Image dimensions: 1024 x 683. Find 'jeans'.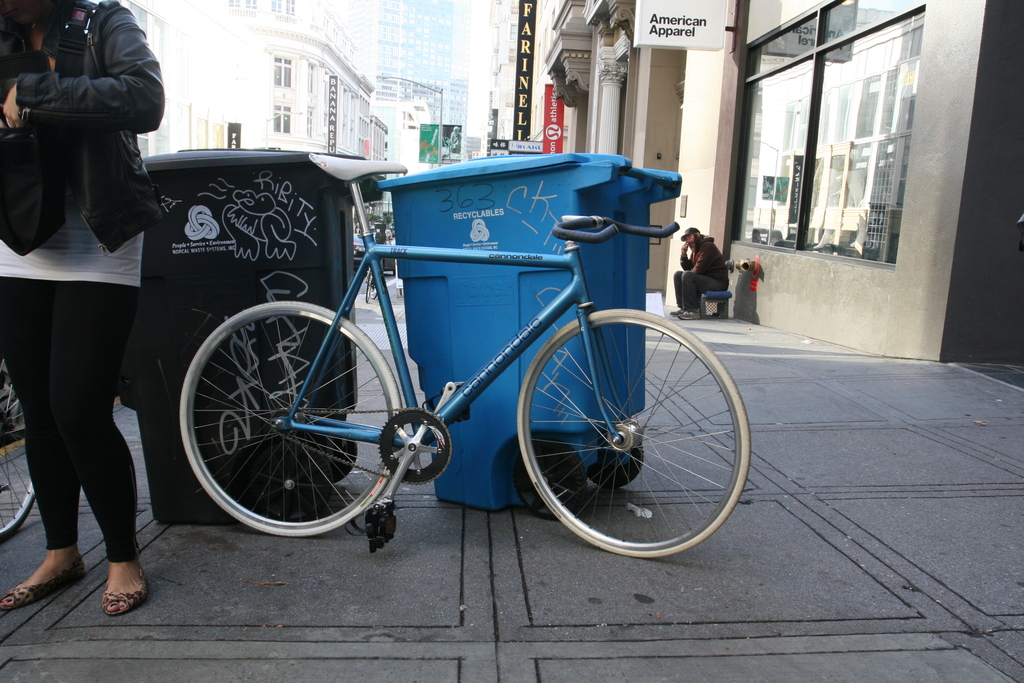
<region>28, 288, 140, 589</region>.
